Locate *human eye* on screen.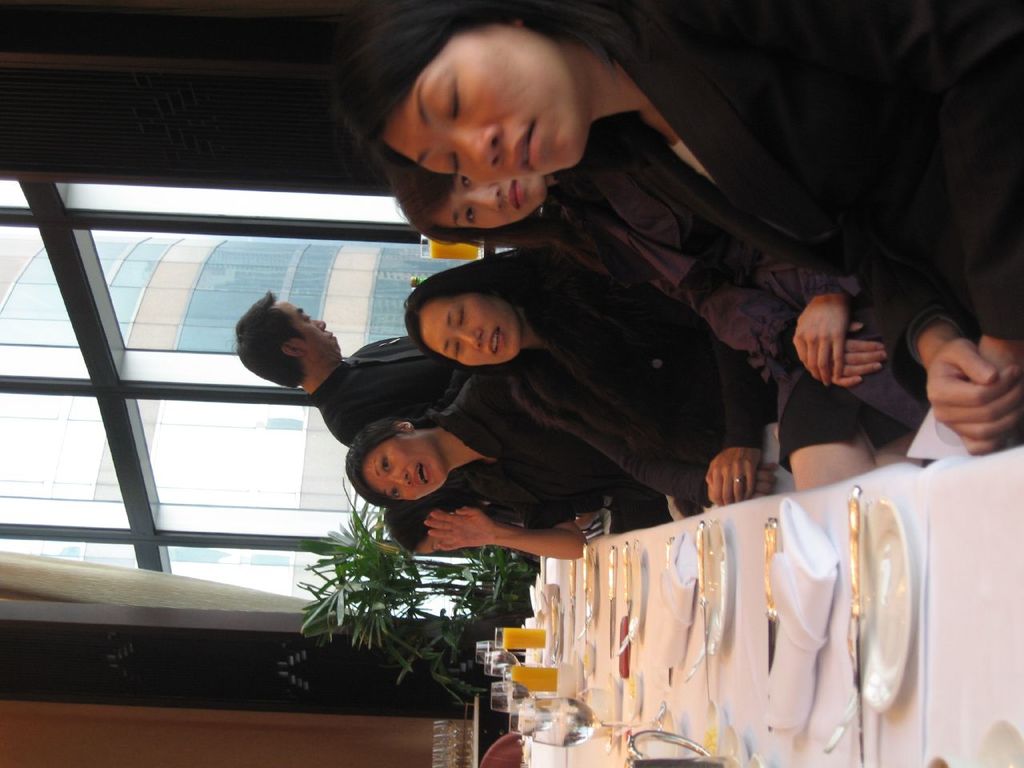
On screen at pyautogui.locateOnScreen(458, 178, 472, 192).
